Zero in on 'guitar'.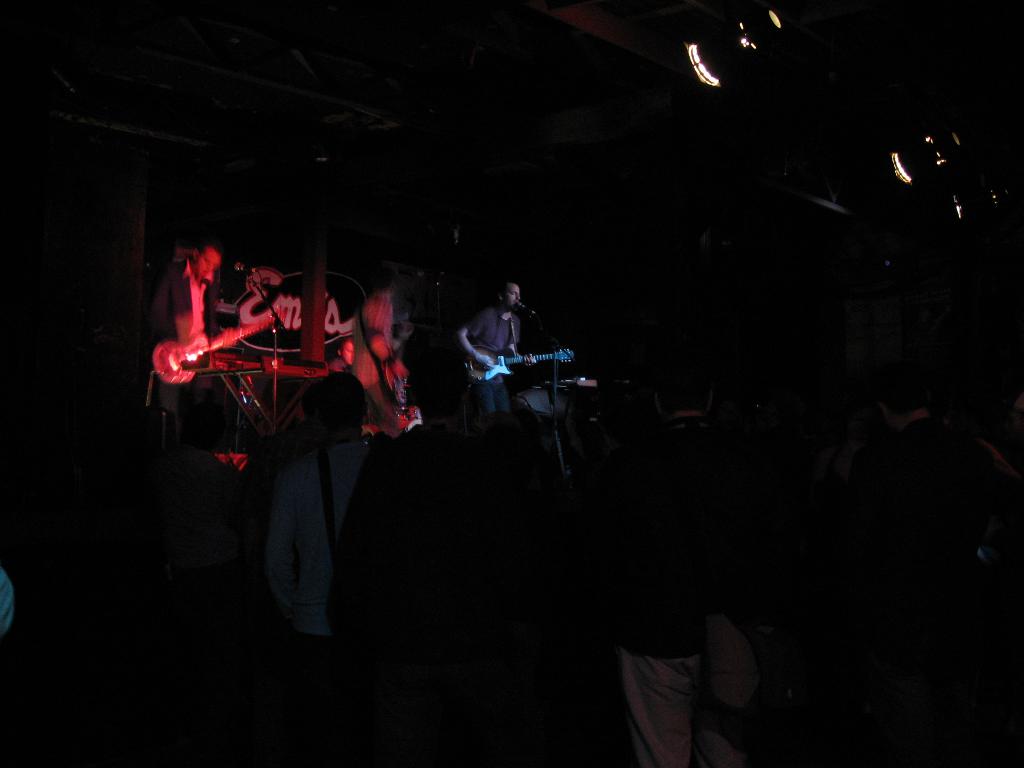
Zeroed in: bbox=(464, 344, 580, 383).
